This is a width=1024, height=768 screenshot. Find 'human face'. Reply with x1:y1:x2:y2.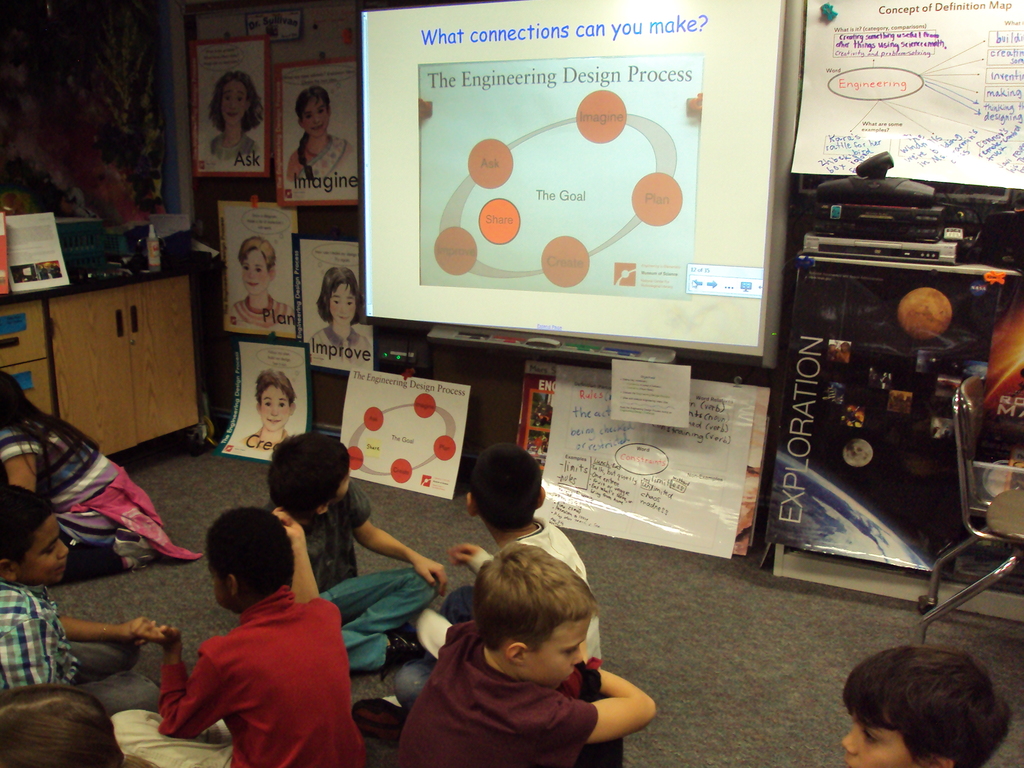
241:246:268:298.
